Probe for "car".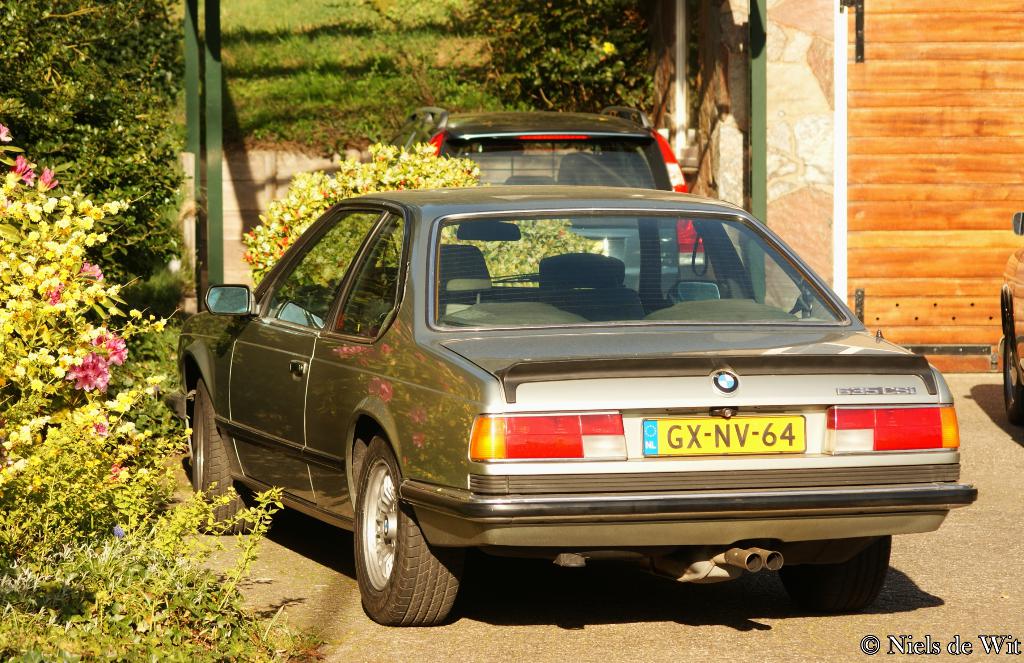
Probe result: locate(180, 190, 979, 628).
